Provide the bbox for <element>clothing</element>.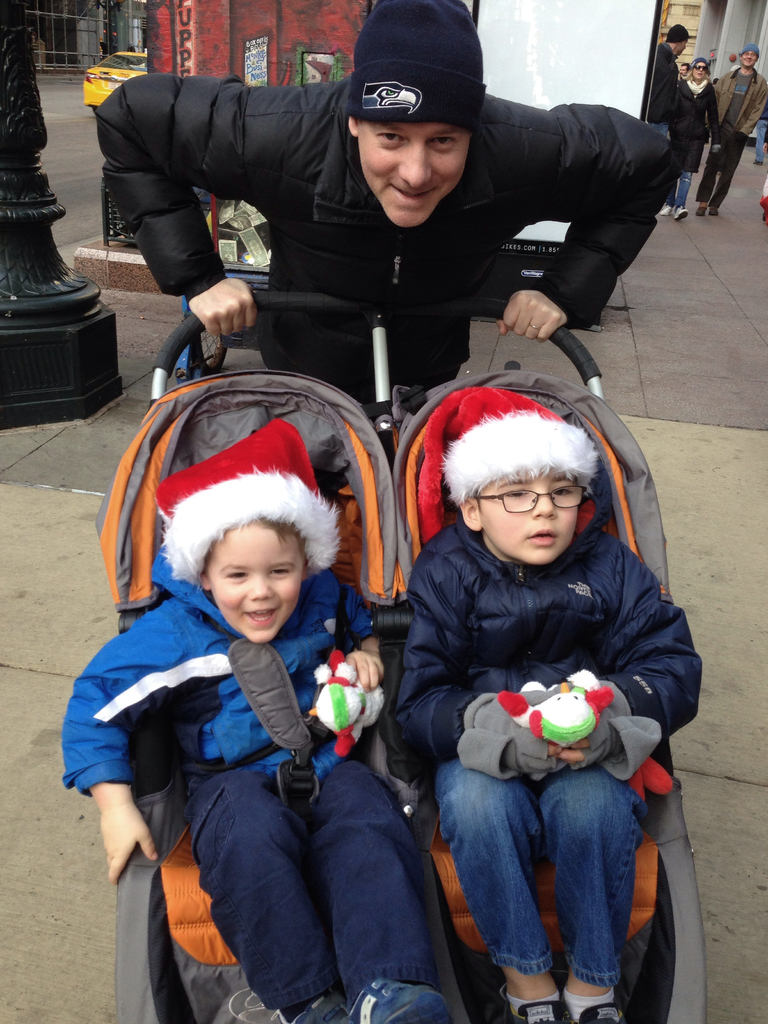
bbox=[639, 43, 676, 209].
